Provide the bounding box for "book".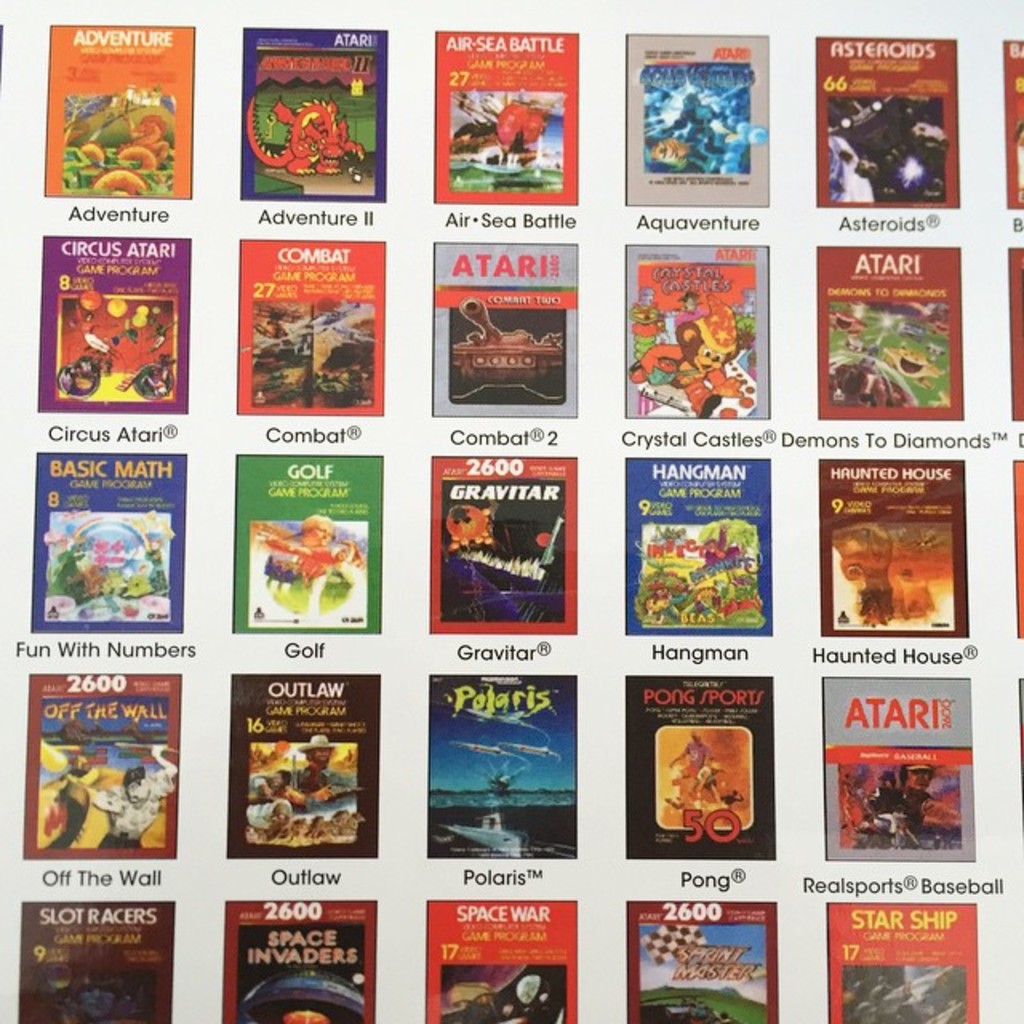
detection(626, 670, 778, 893).
